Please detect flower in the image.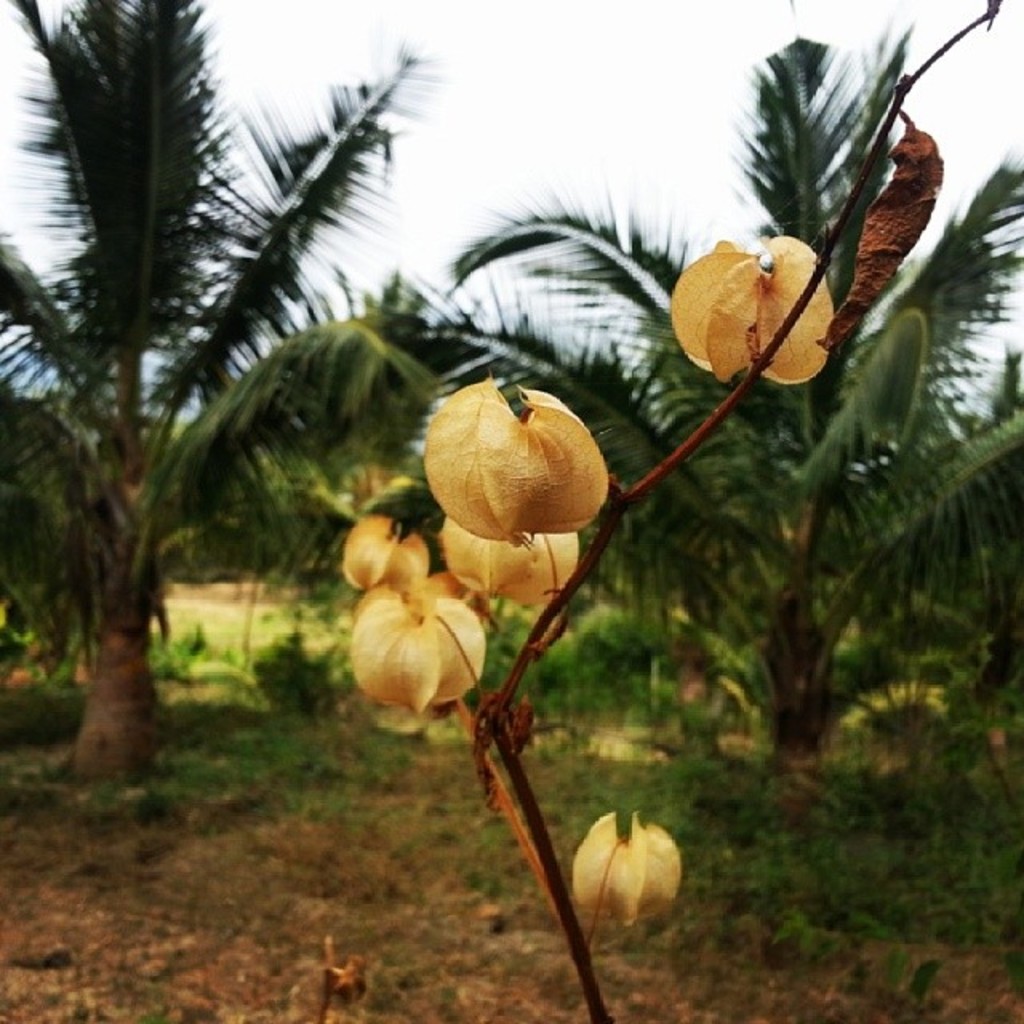
[352,573,501,627].
